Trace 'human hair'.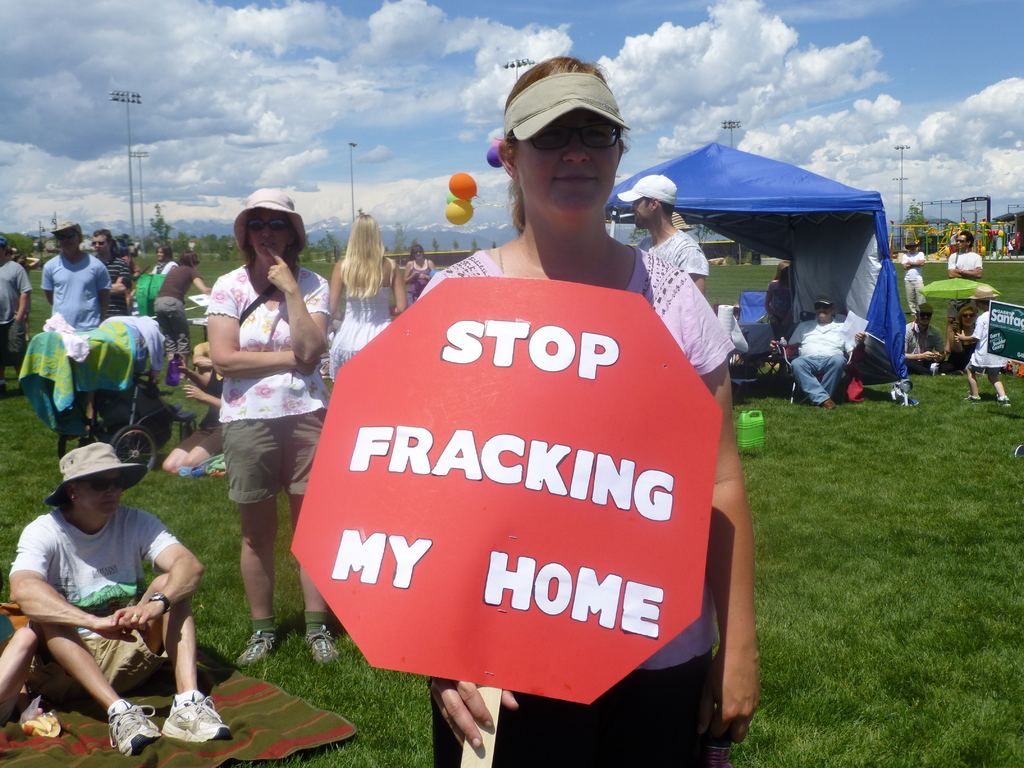
Traced to select_region(483, 49, 638, 232).
